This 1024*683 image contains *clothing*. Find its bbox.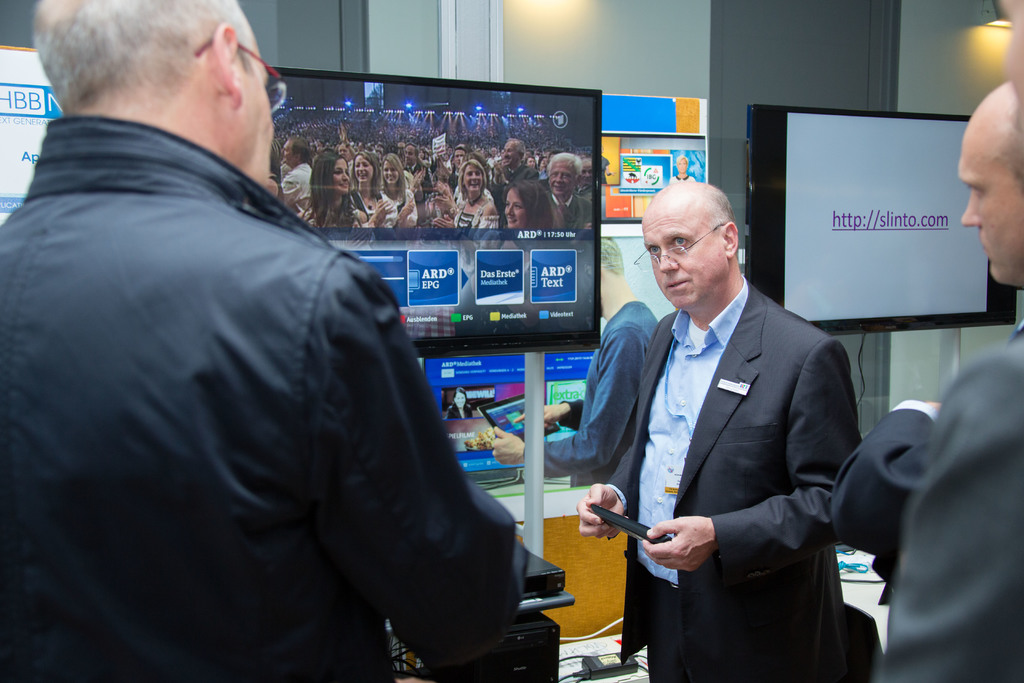
x1=344, y1=155, x2=360, y2=186.
